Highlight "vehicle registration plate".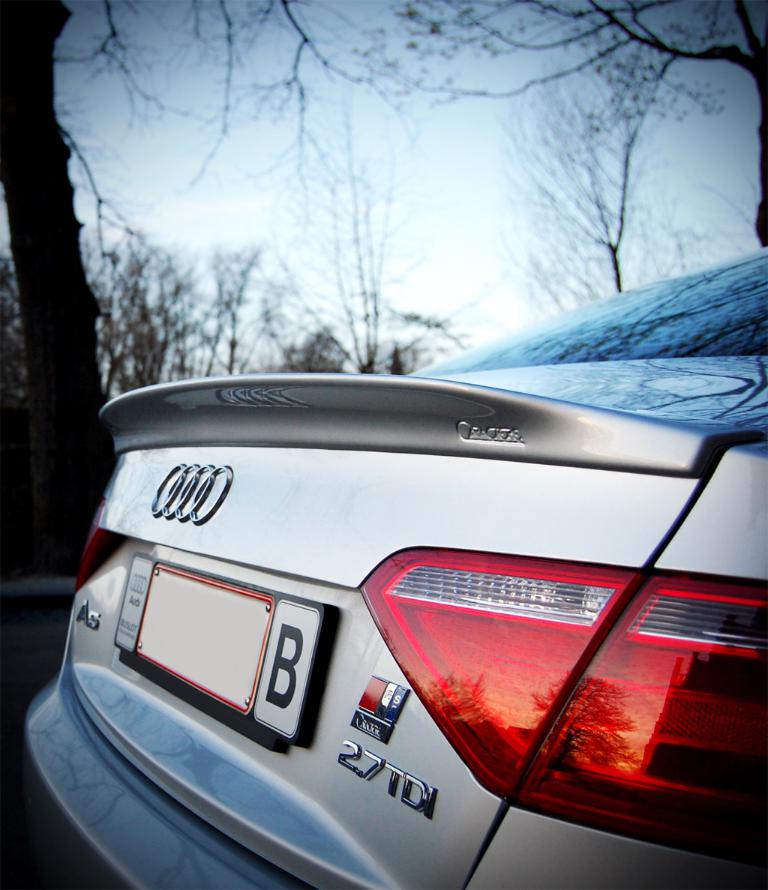
Highlighted region: x1=114 y1=549 x2=330 y2=754.
